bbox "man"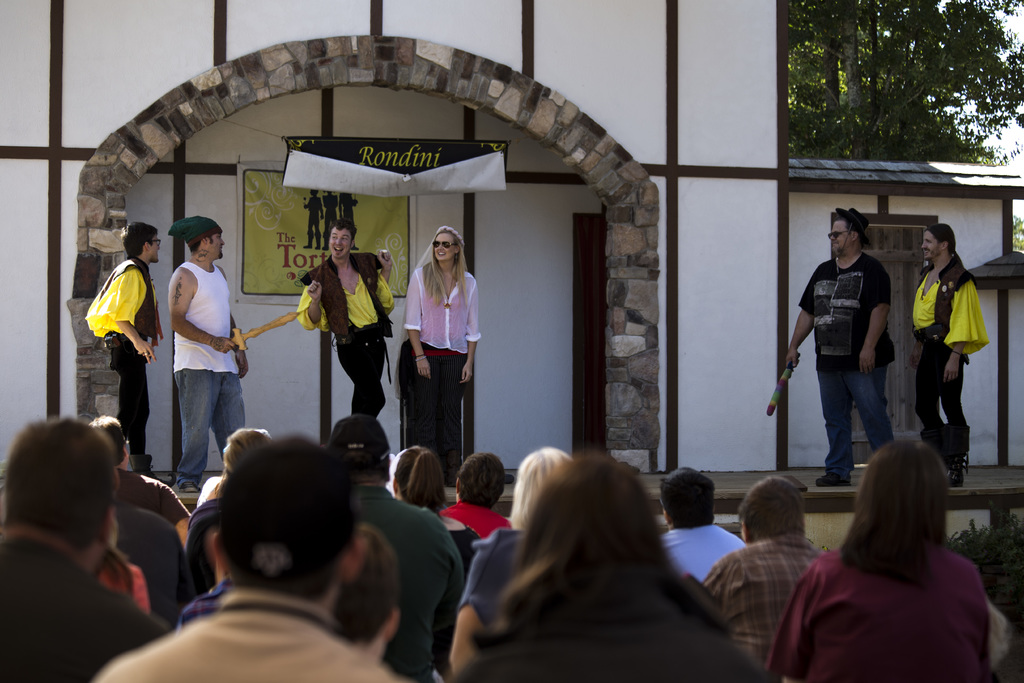
bbox=(662, 466, 749, 589)
